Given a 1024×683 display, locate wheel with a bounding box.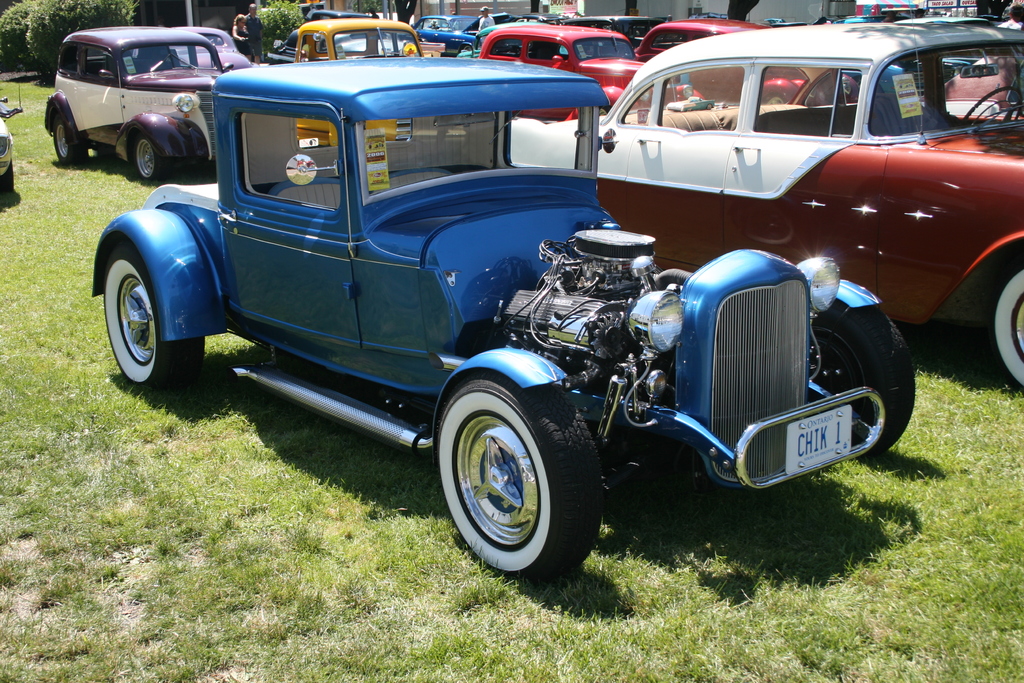
Located: box=[0, 159, 14, 193].
